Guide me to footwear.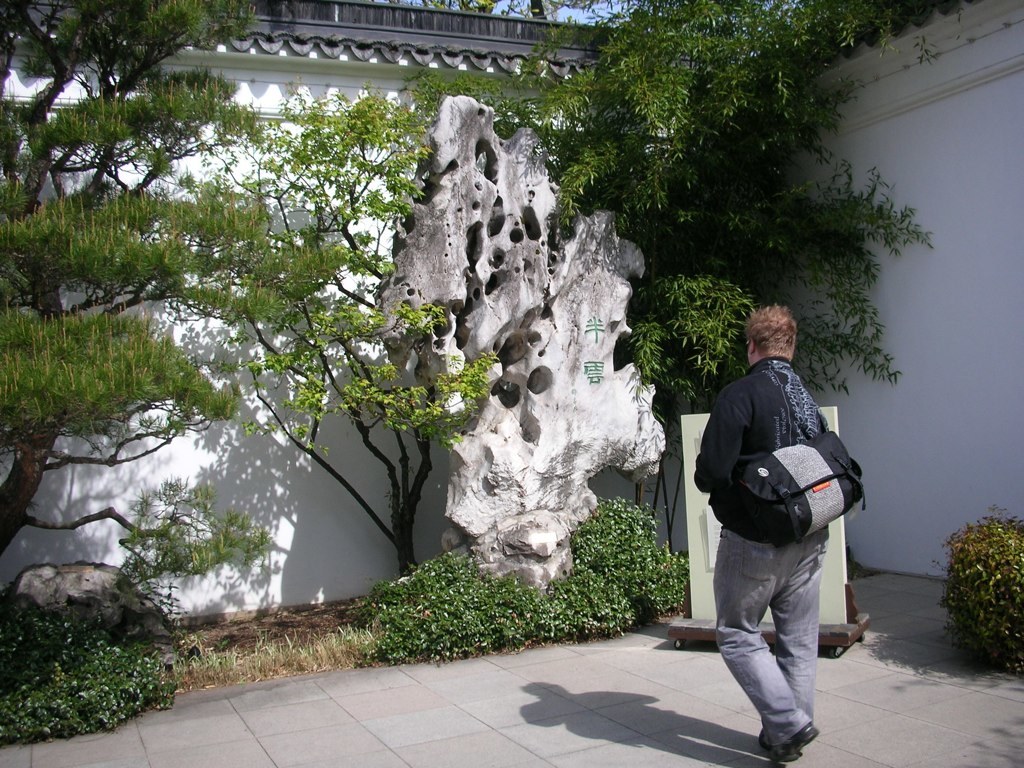
Guidance: (x1=758, y1=727, x2=774, y2=747).
